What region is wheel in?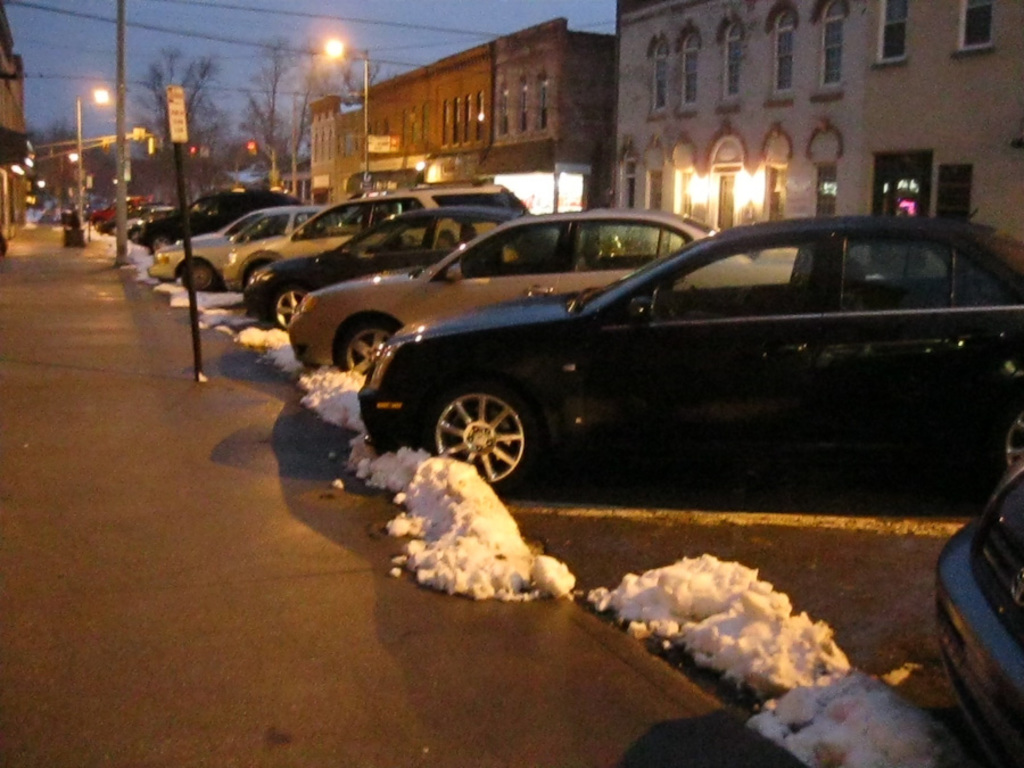
bbox=[433, 381, 545, 481].
